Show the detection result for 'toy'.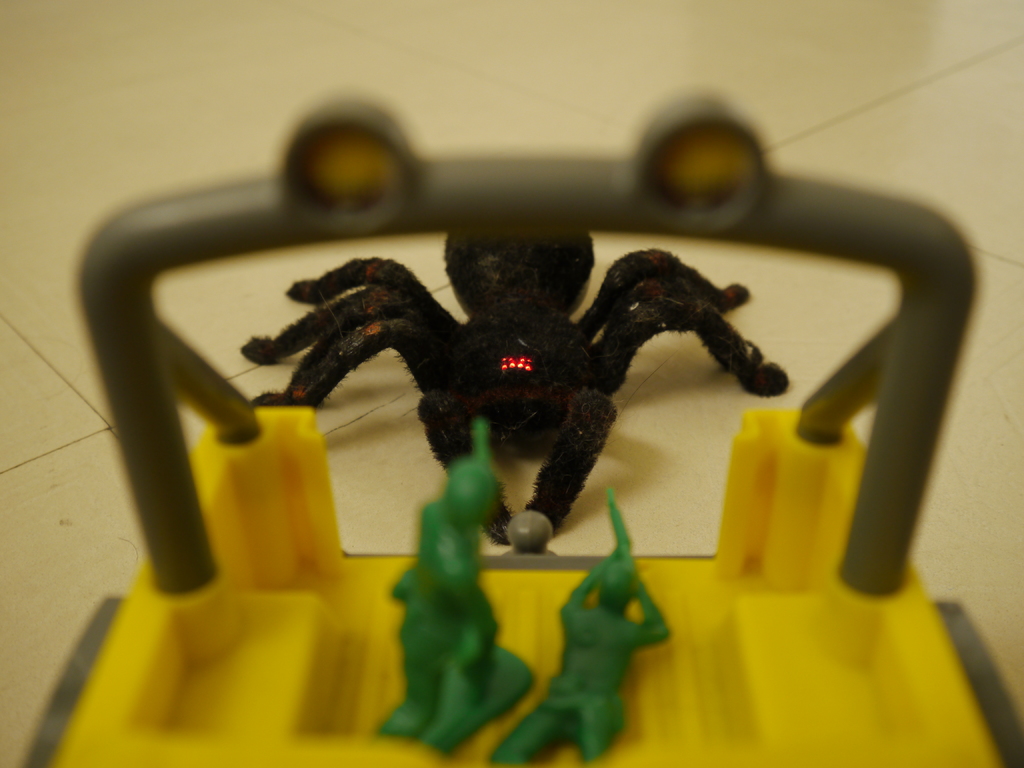
left=374, top=420, right=536, bottom=754.
